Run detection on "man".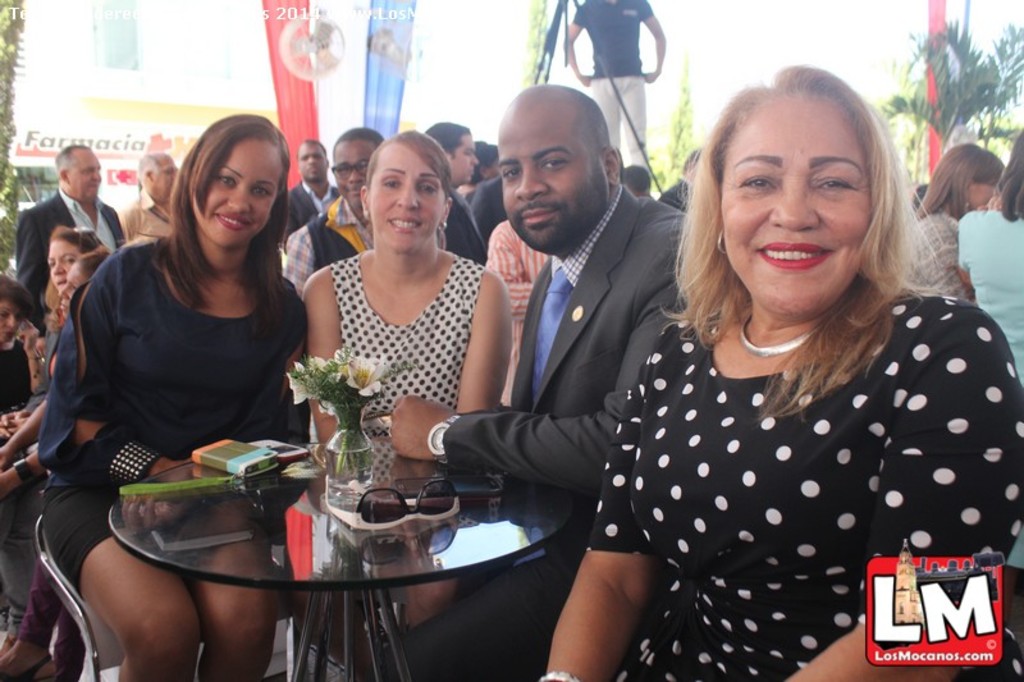
Result: rect(122, 148, 186, 247).
